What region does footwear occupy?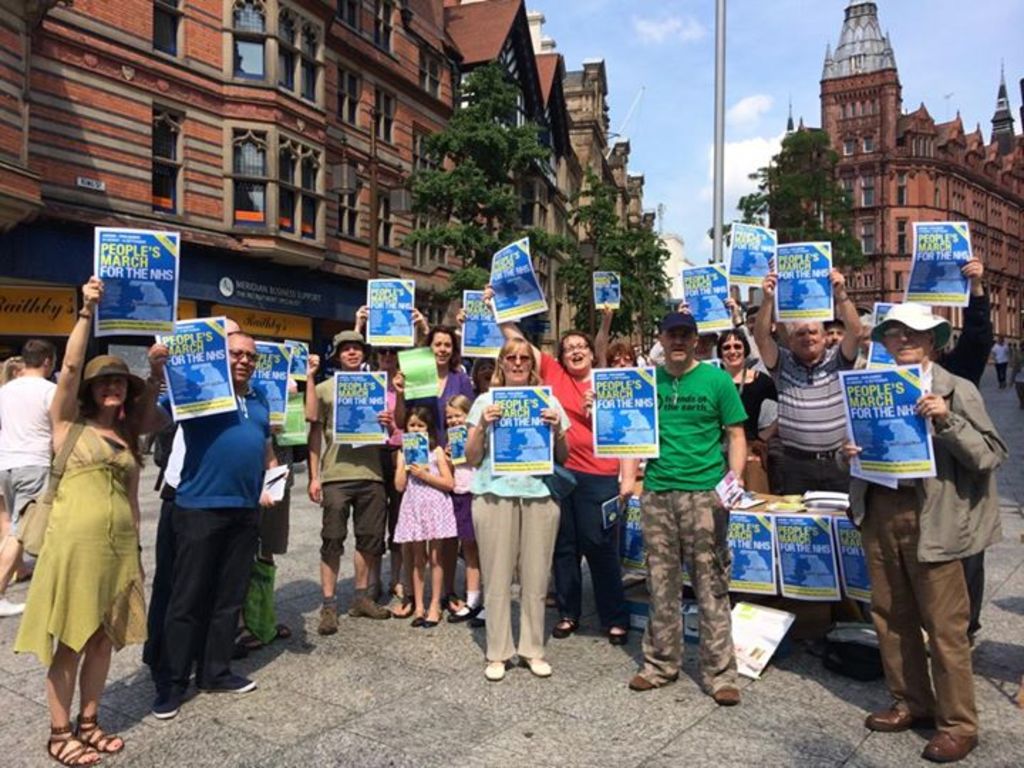
BBox(149, 694, 185, 718).
